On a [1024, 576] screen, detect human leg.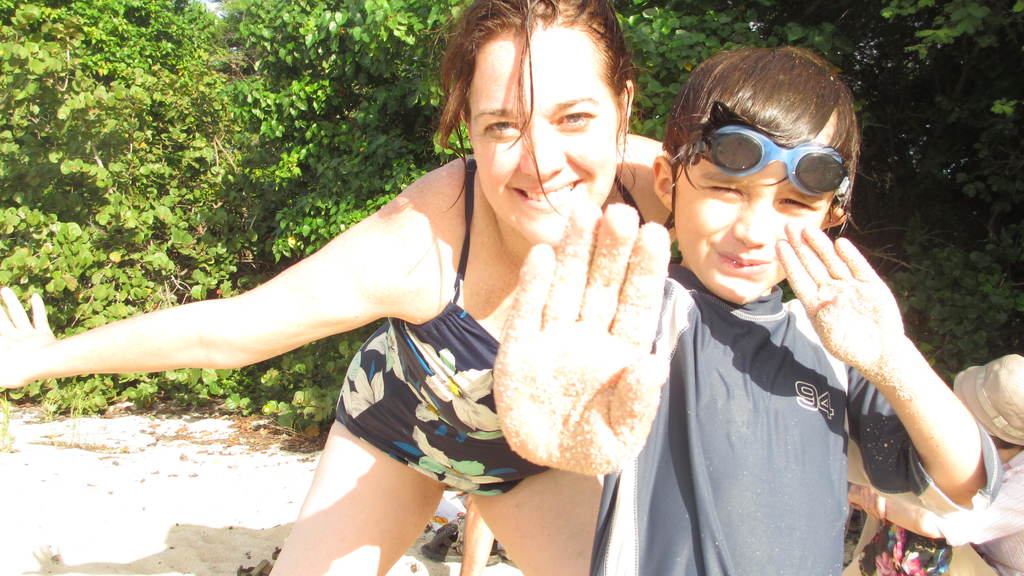
<box>469,460,610,575</box>.
